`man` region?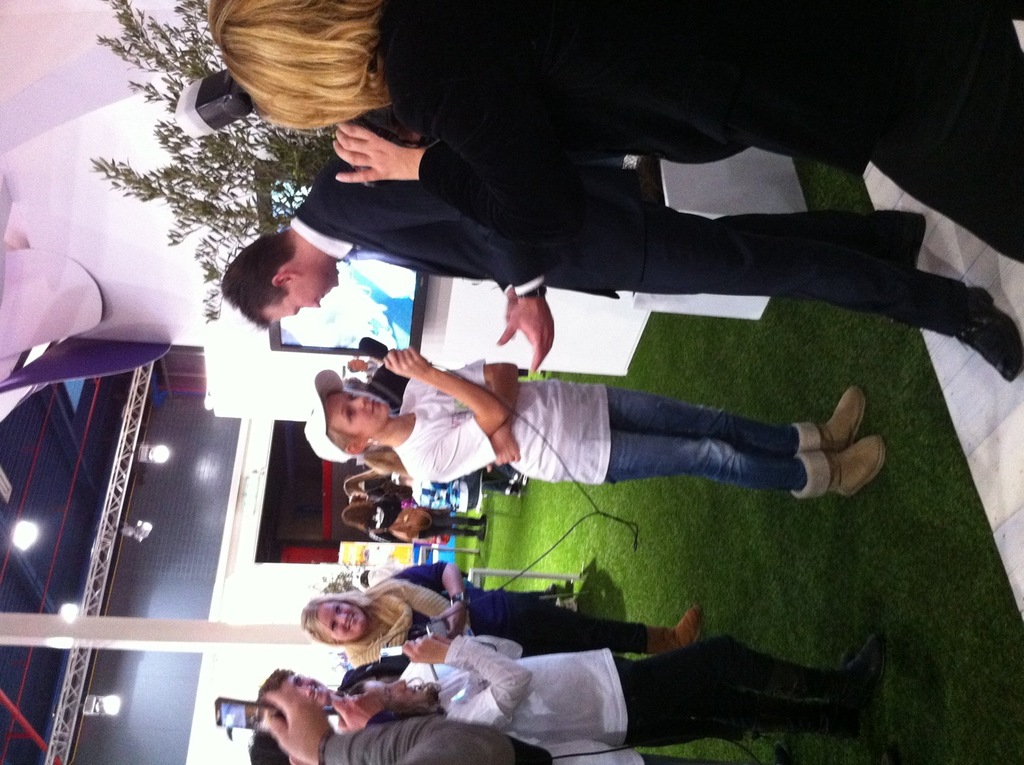
bbox=[222, 153, 1023, 381]
